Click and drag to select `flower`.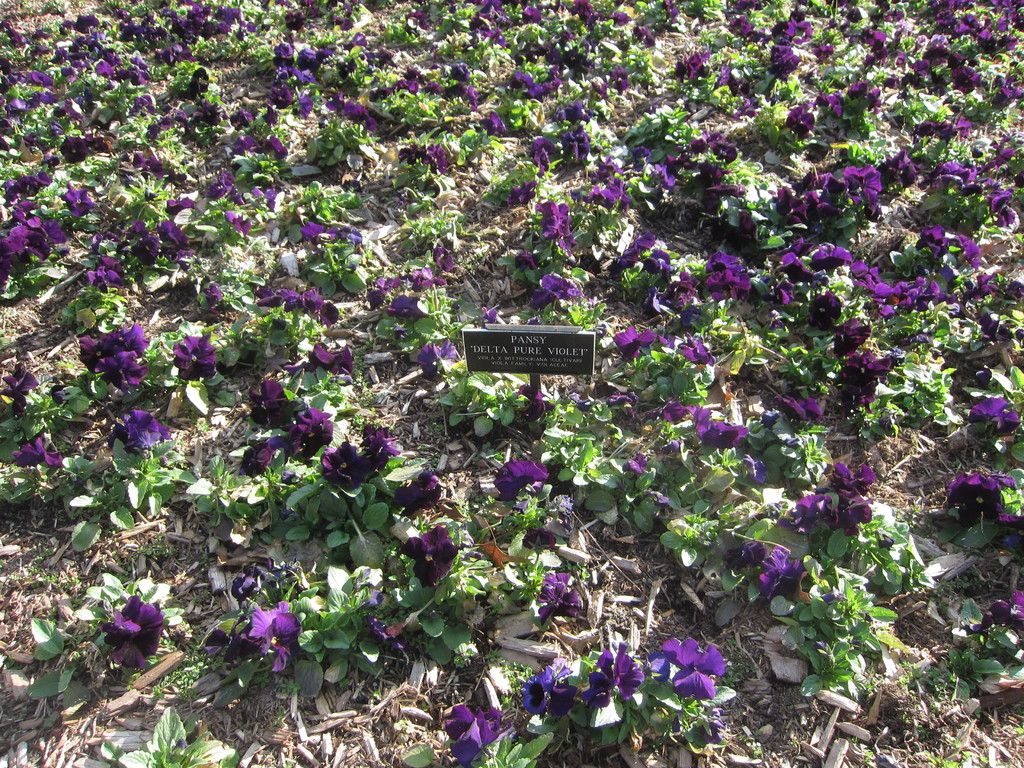
Selection: 989/511/1023/557.
